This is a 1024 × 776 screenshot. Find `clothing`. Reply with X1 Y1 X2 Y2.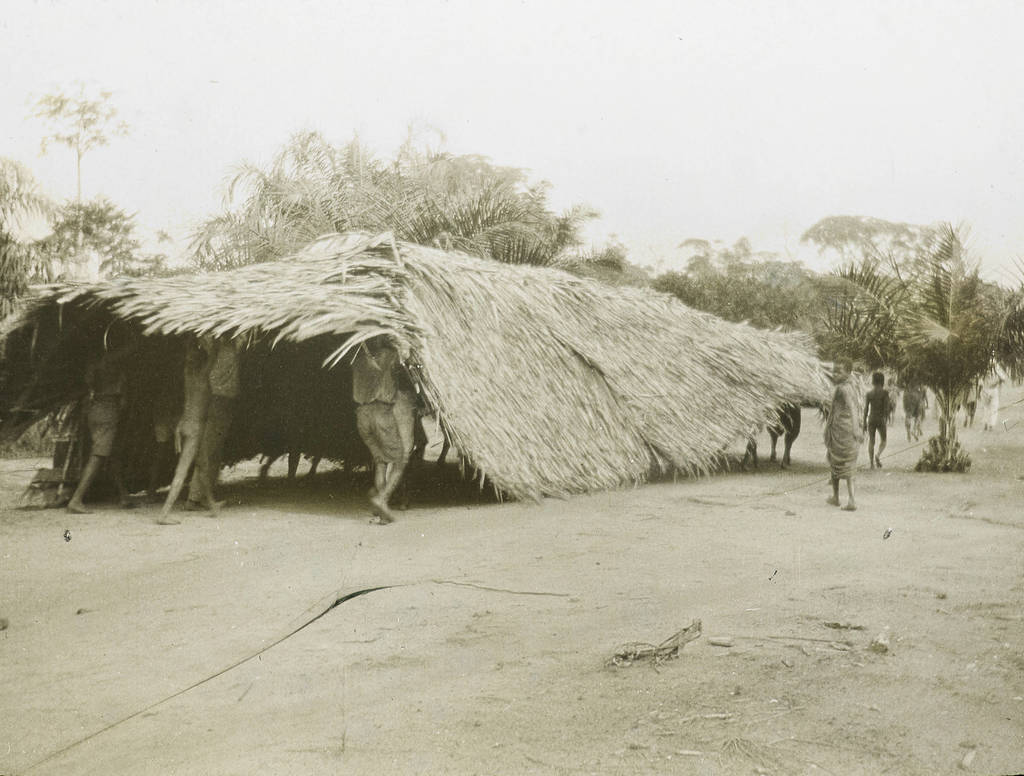
204 344 228 517.
